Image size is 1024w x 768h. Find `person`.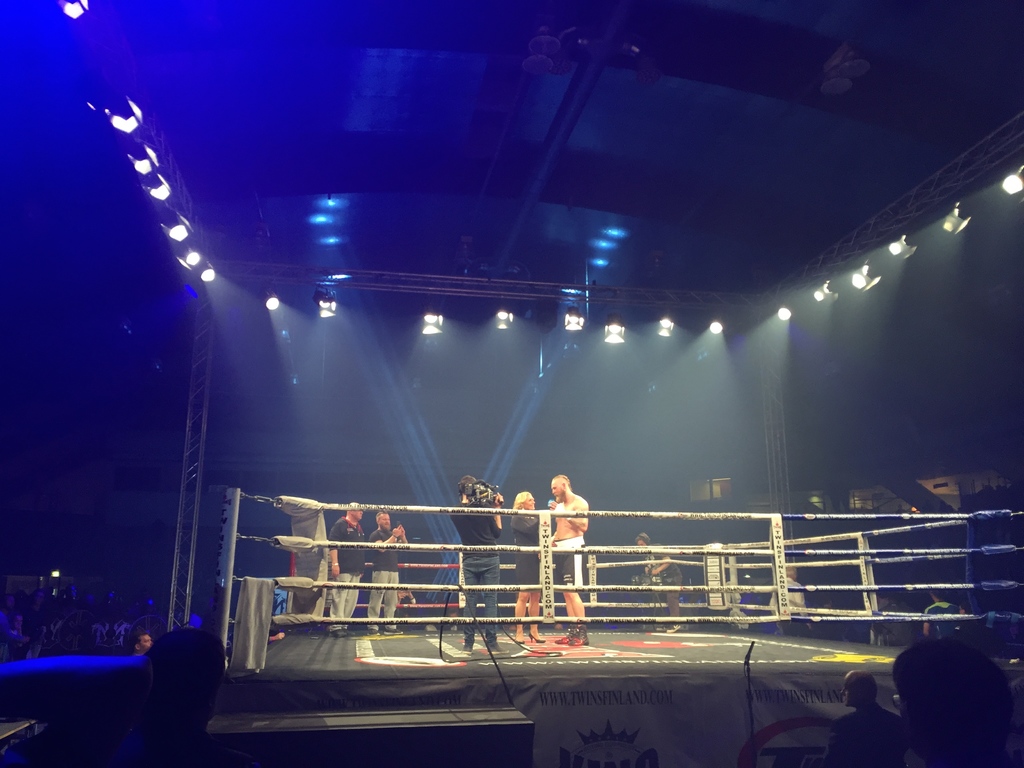
<region>147, 621, 237, 766</region>.
